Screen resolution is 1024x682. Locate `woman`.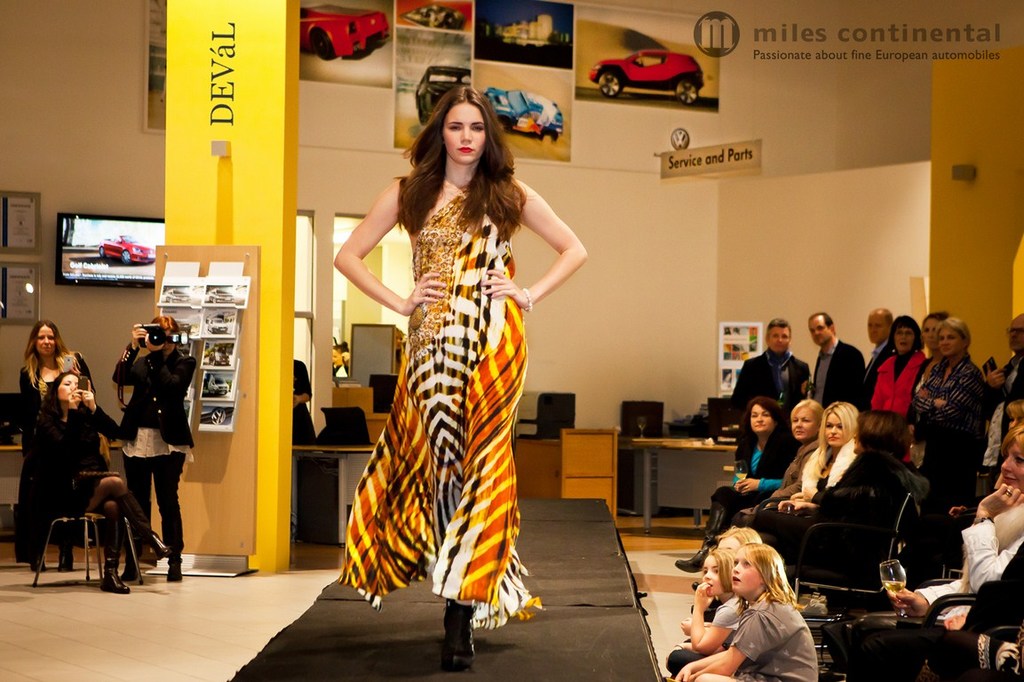
detection(105, 313, 197, 583).
